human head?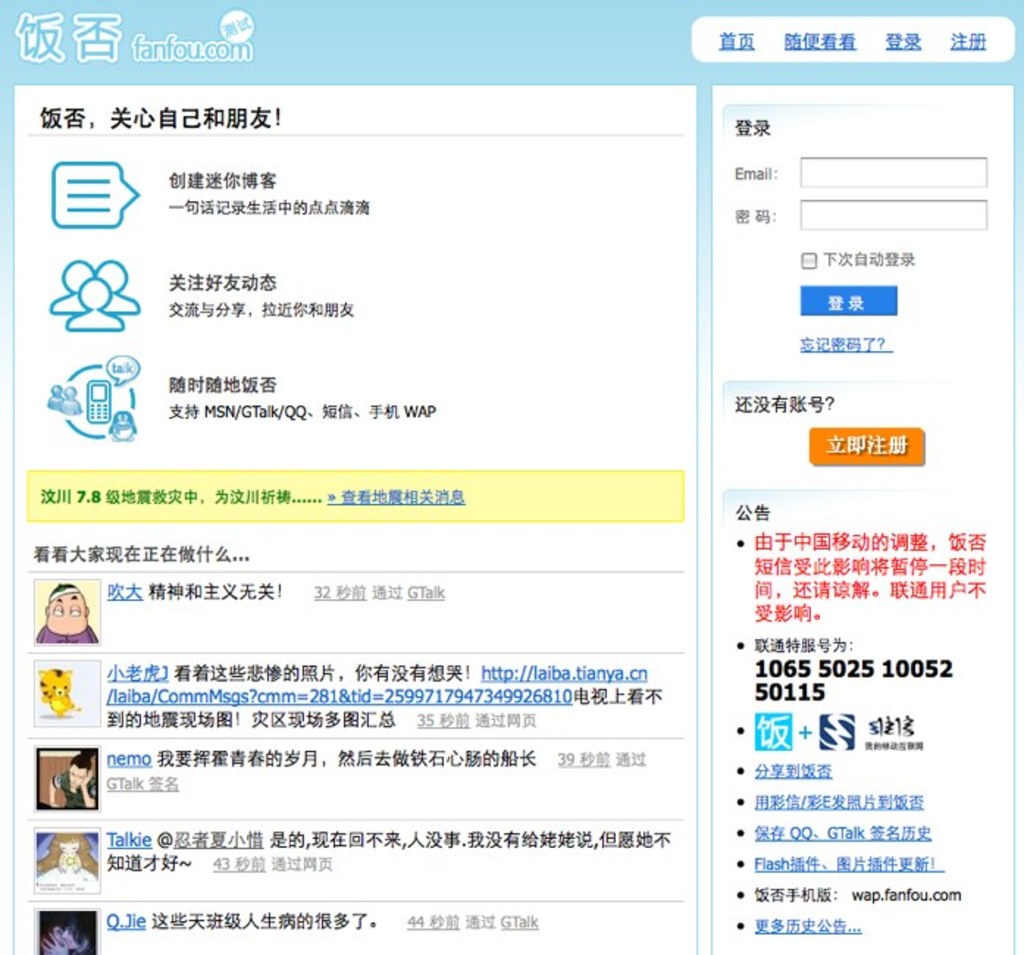
left=59, top=914, right=94, bottom=954
